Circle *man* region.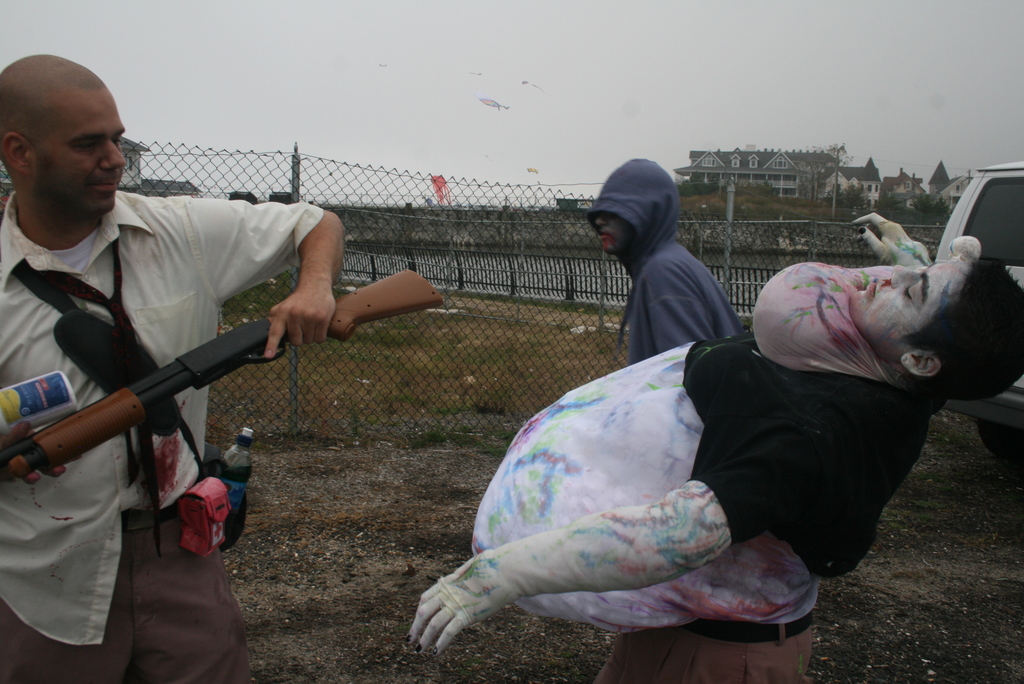
Region: [left=578, top=148, right=751, bottom=361].
